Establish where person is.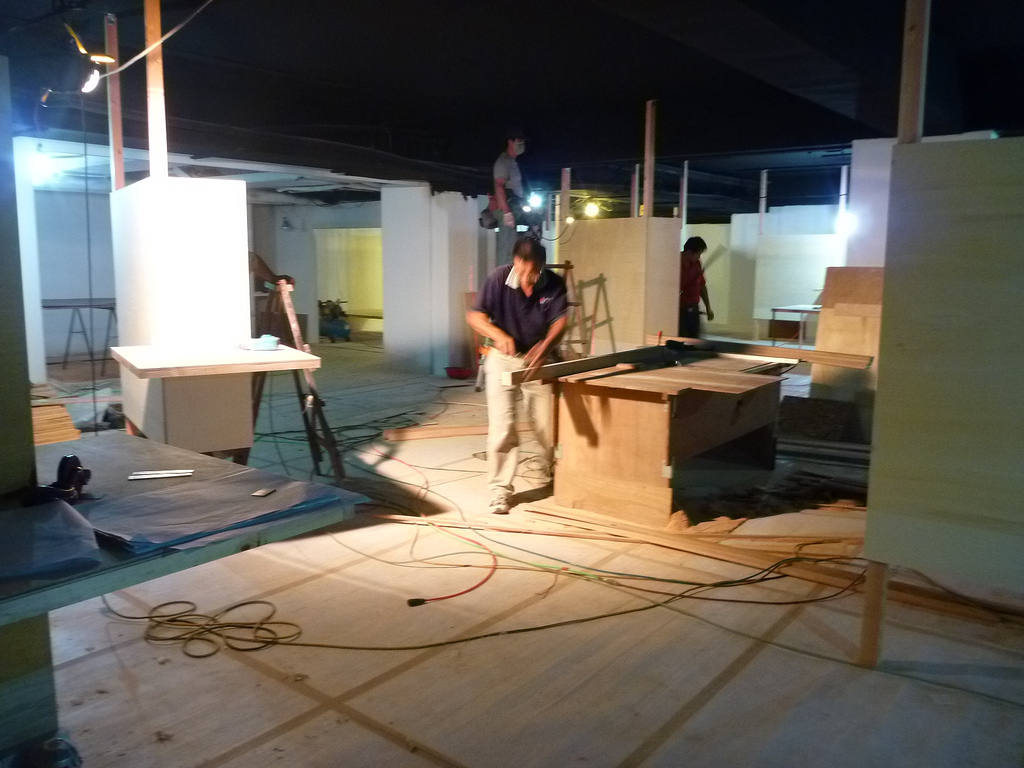
Established at 245,249,297,291.
